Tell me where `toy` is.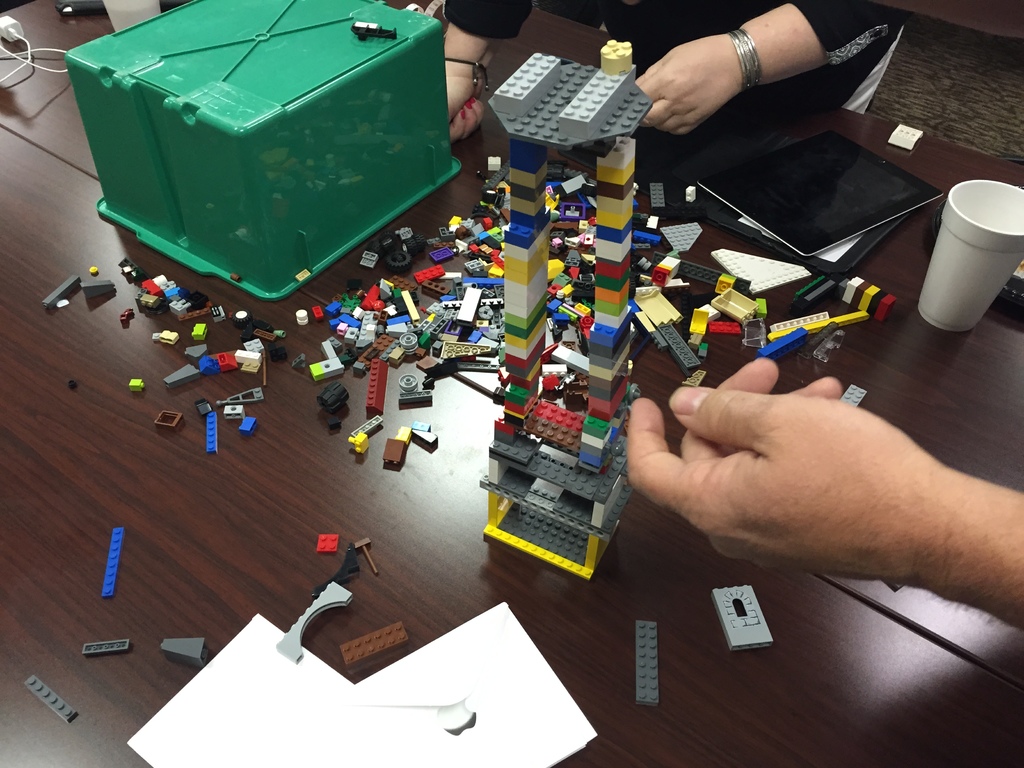
`toy` is at region(454, 280, 470, 299).
